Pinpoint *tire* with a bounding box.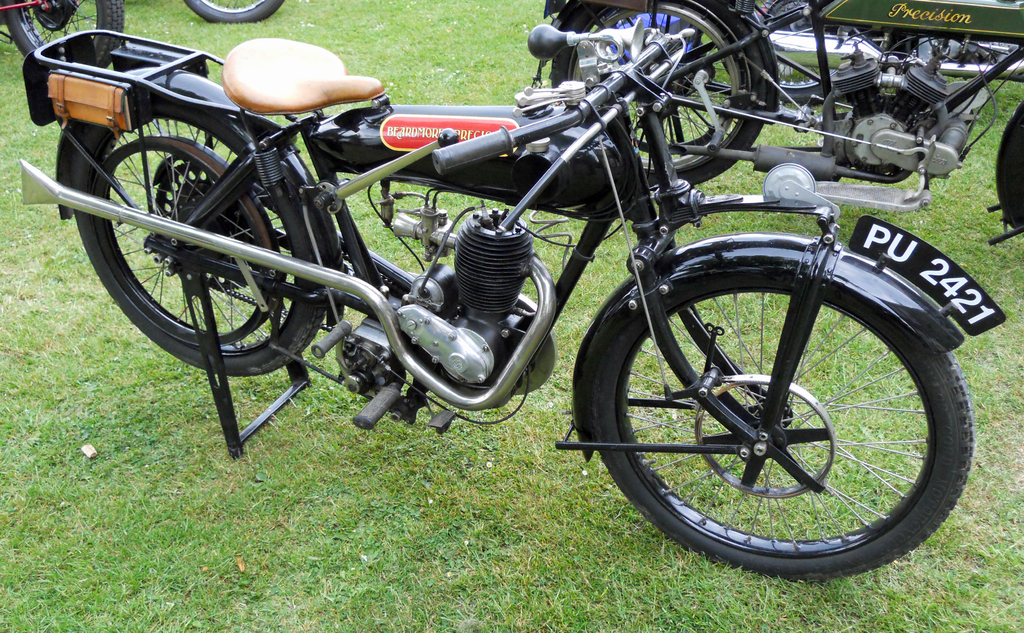
[6,0,127,58].
